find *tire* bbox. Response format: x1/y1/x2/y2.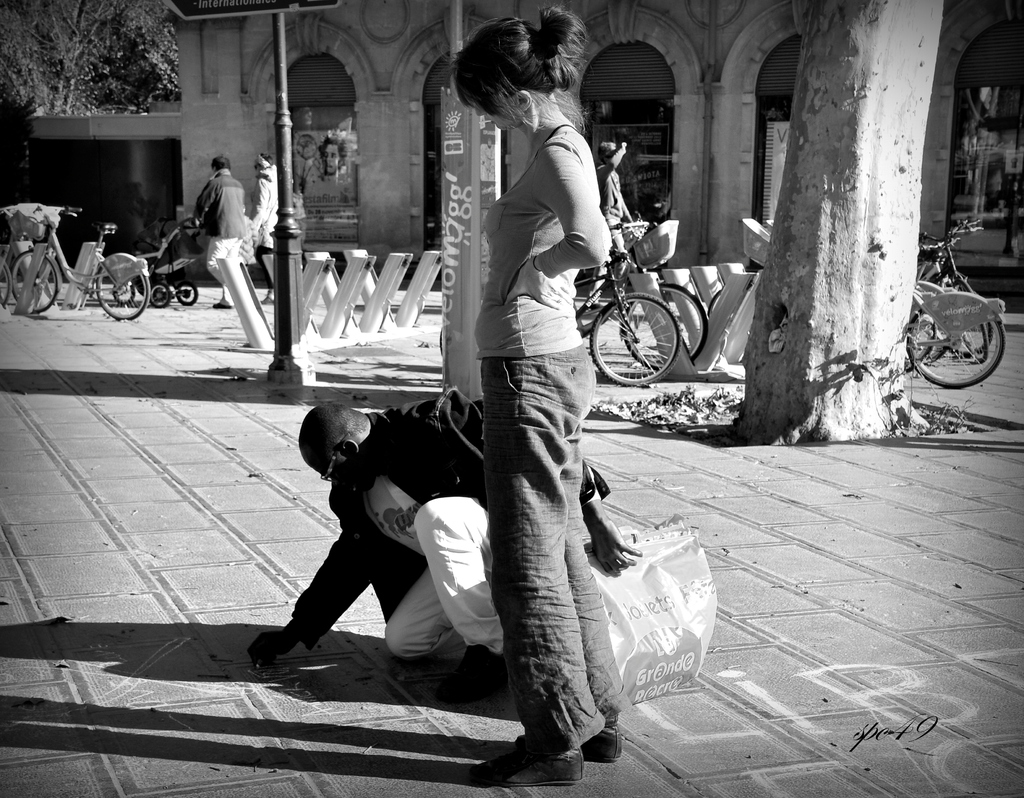
918/281/947/364.
